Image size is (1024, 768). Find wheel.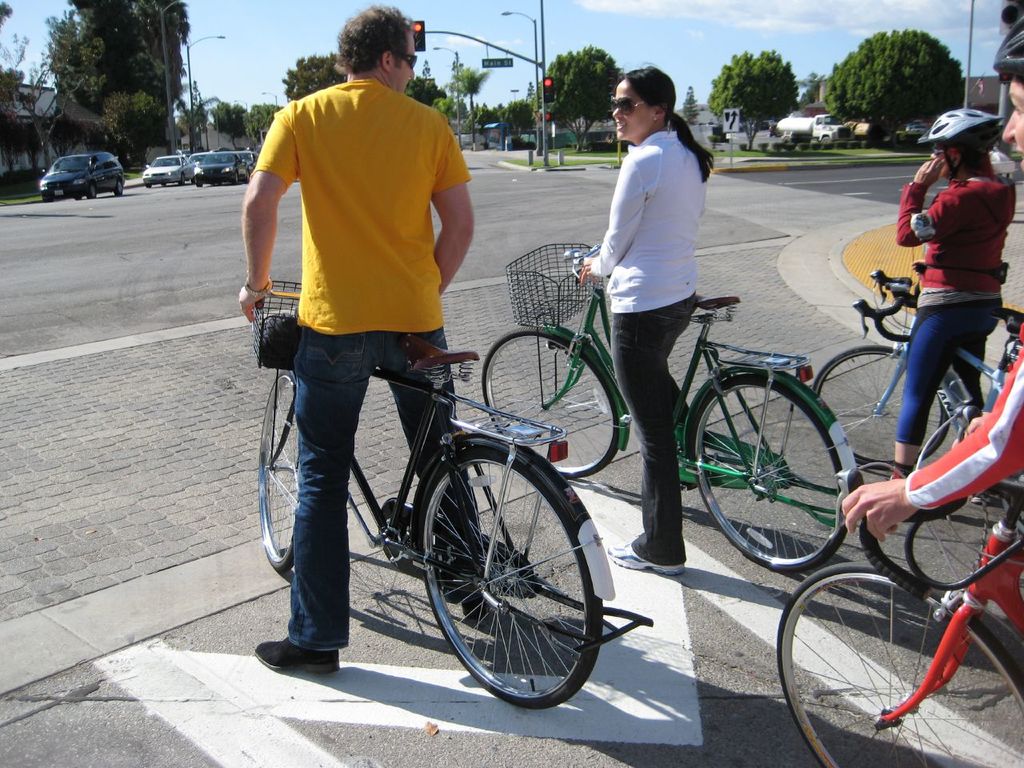
411,429,618,705.
